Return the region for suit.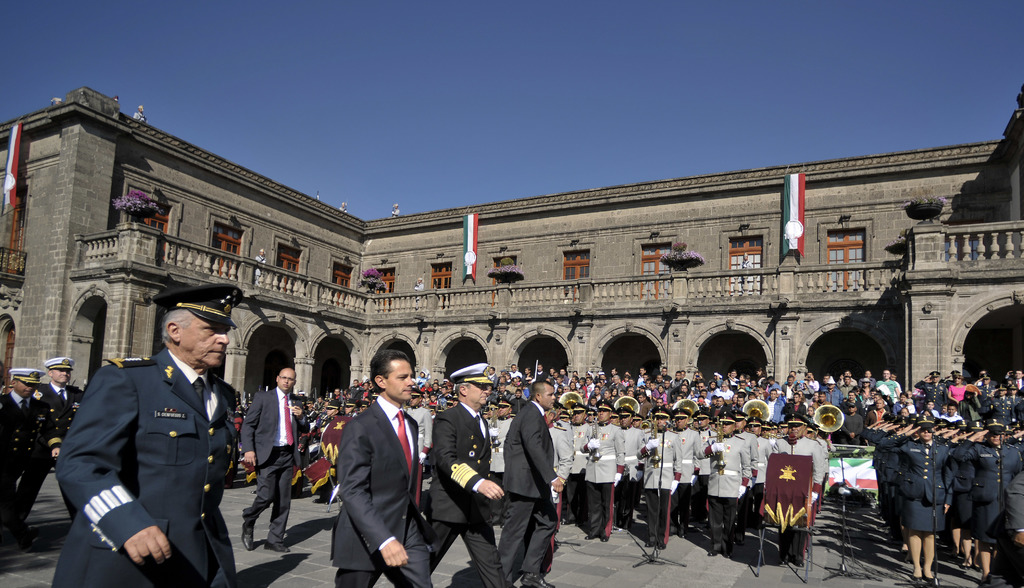
region(952, 432, 991, 487).
